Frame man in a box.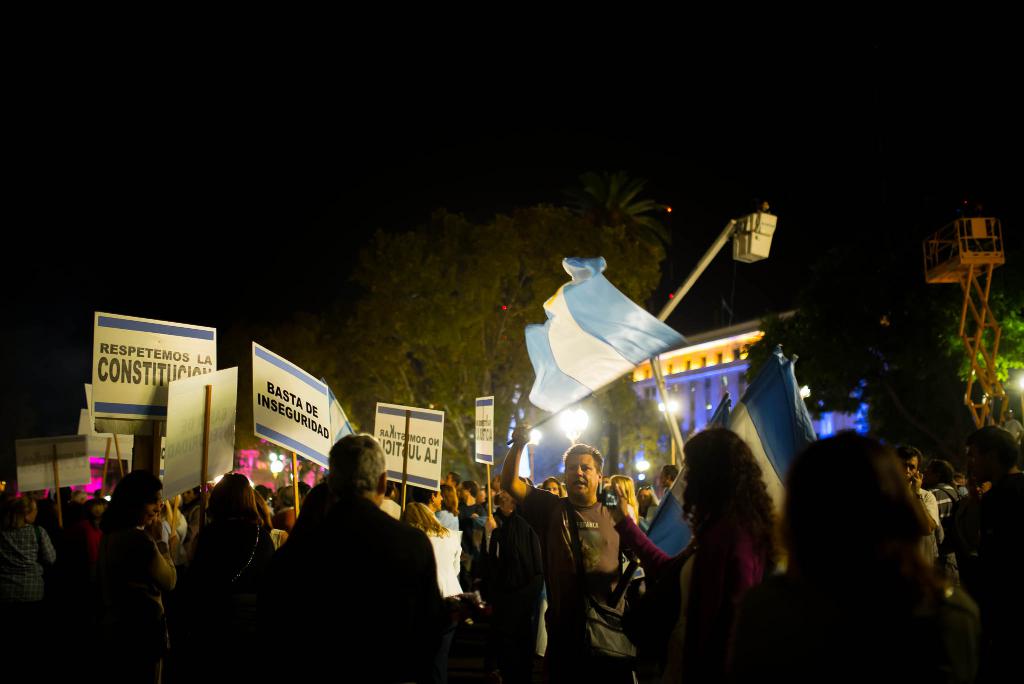
{"left": 948, "top": 426, "right": 1023, "bottom": 683}.
